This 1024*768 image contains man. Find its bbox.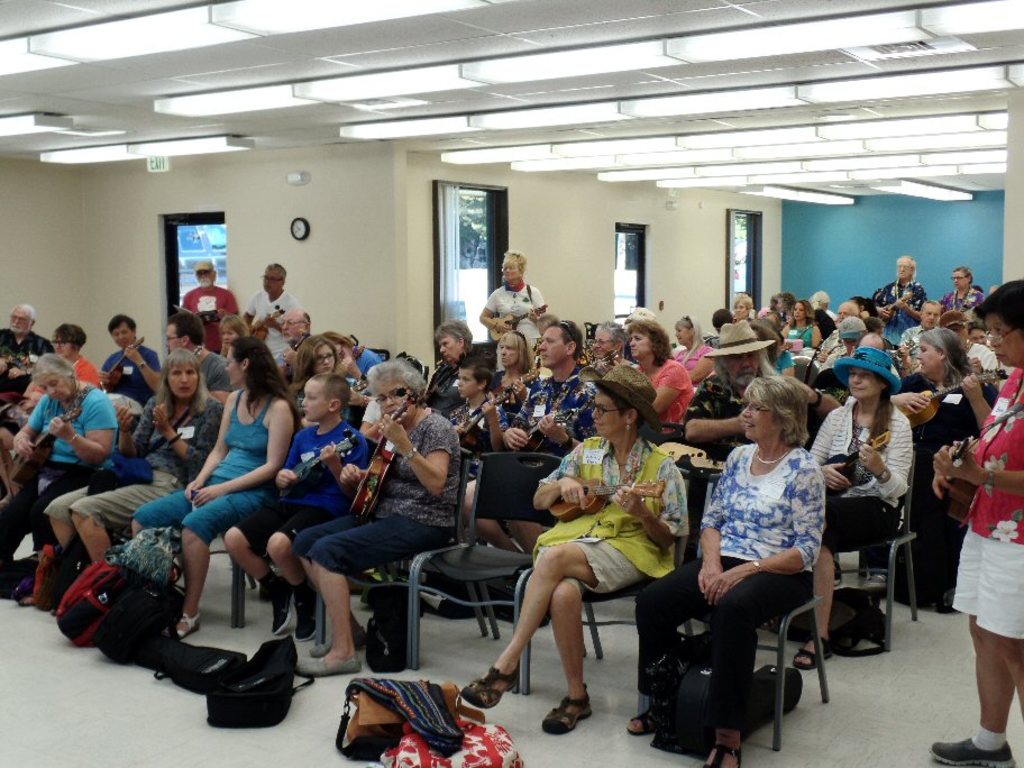
[811, 290, 840, 327].
